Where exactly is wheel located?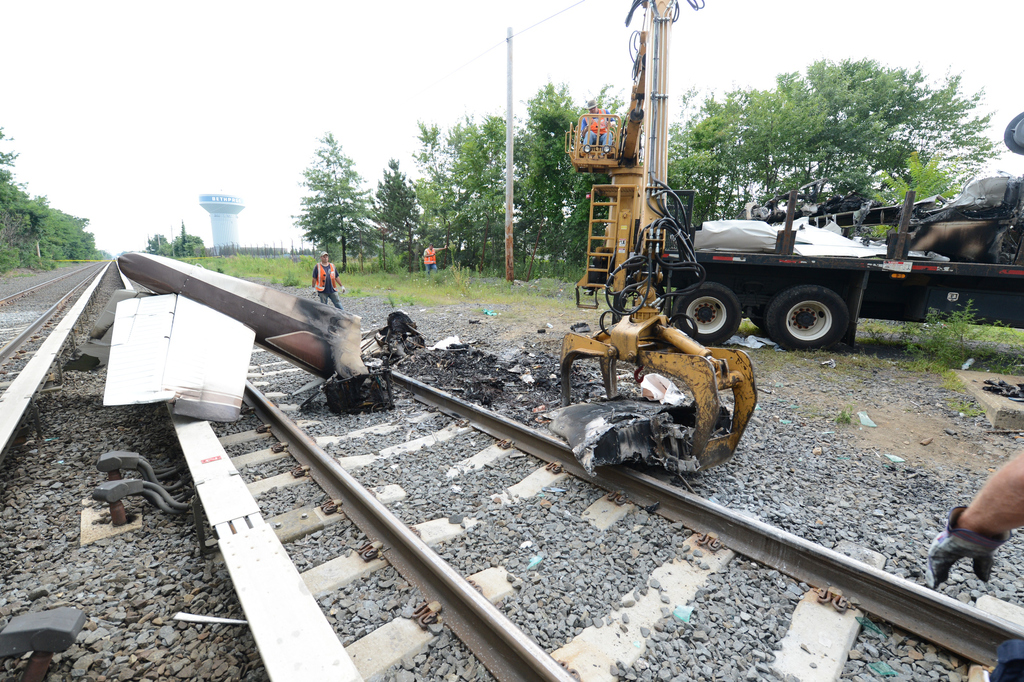
Its bounding box is select_region(666, 280, 741, 348).
